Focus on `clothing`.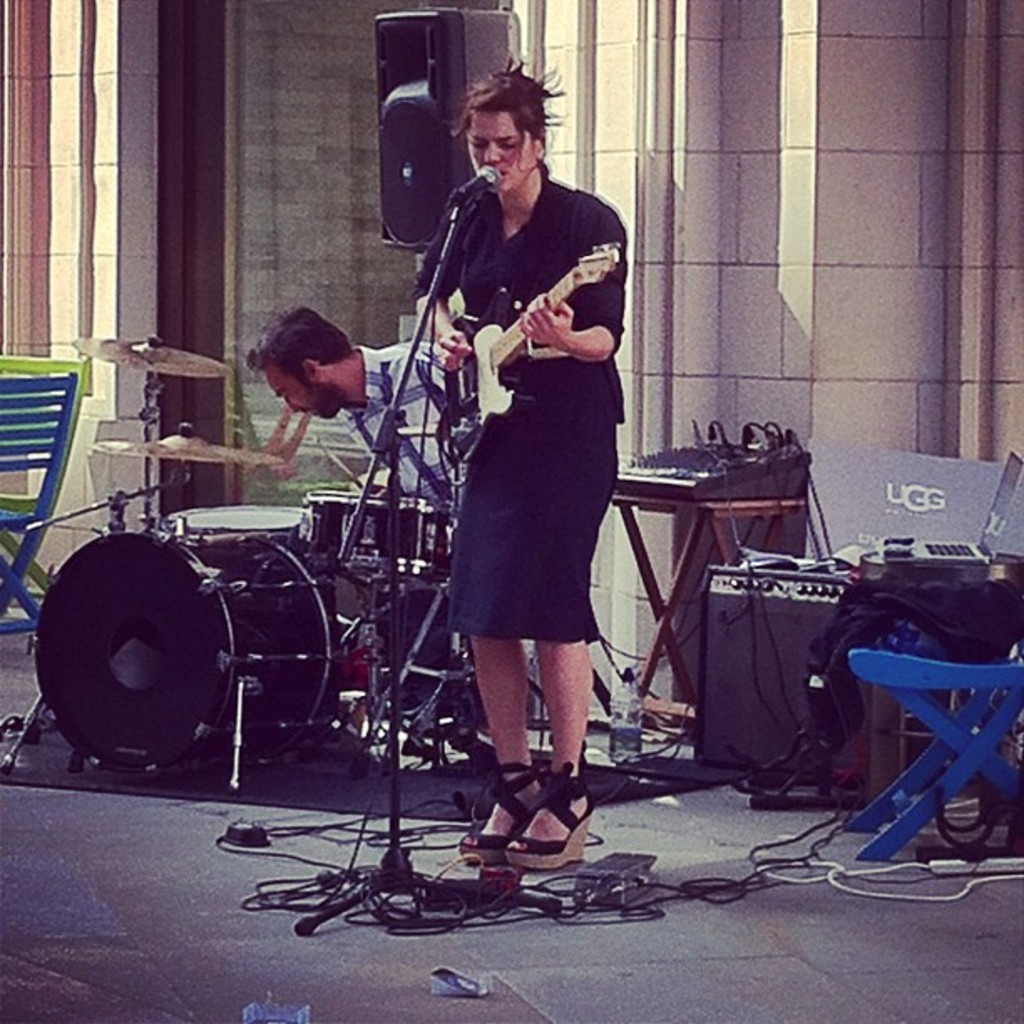
Focused at bbox(418, 187, 648, 693).
